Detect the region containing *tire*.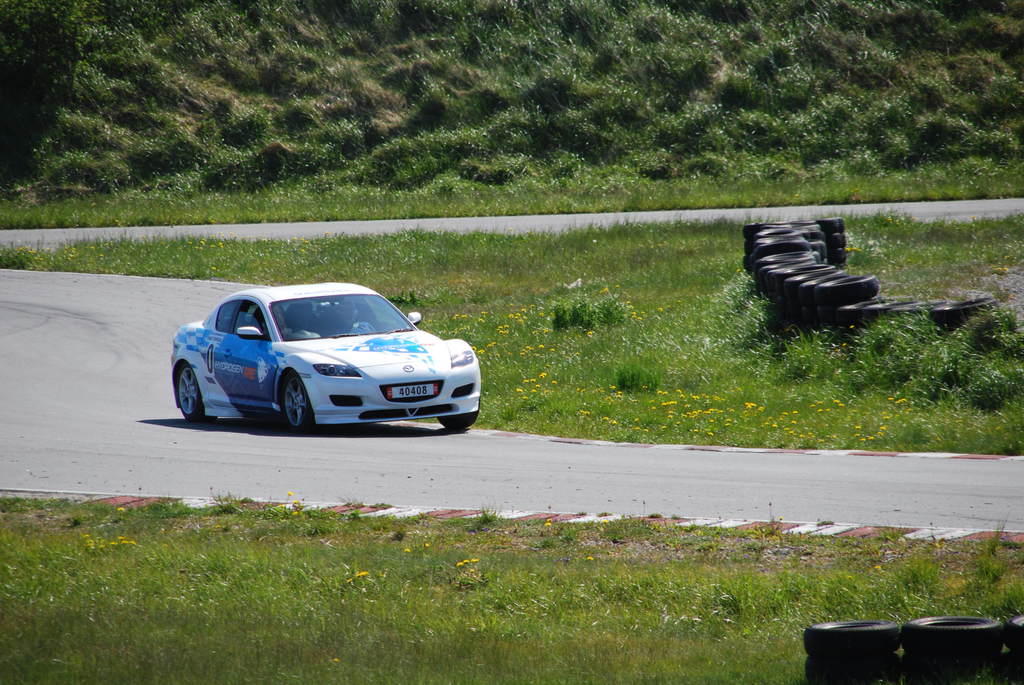
detection(430, 411, 485, 430).
